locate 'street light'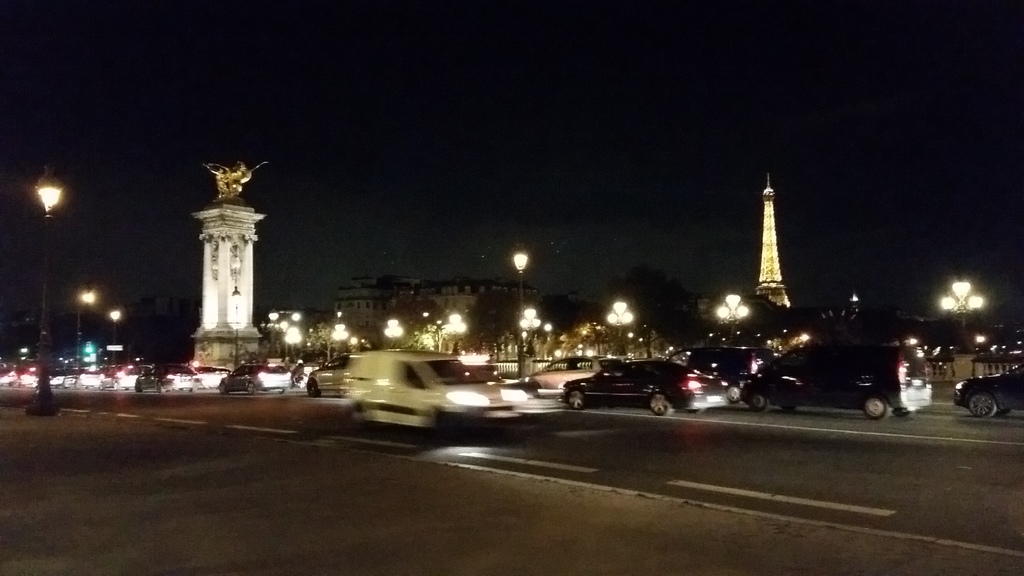
box(69, 275, 95, 378)
